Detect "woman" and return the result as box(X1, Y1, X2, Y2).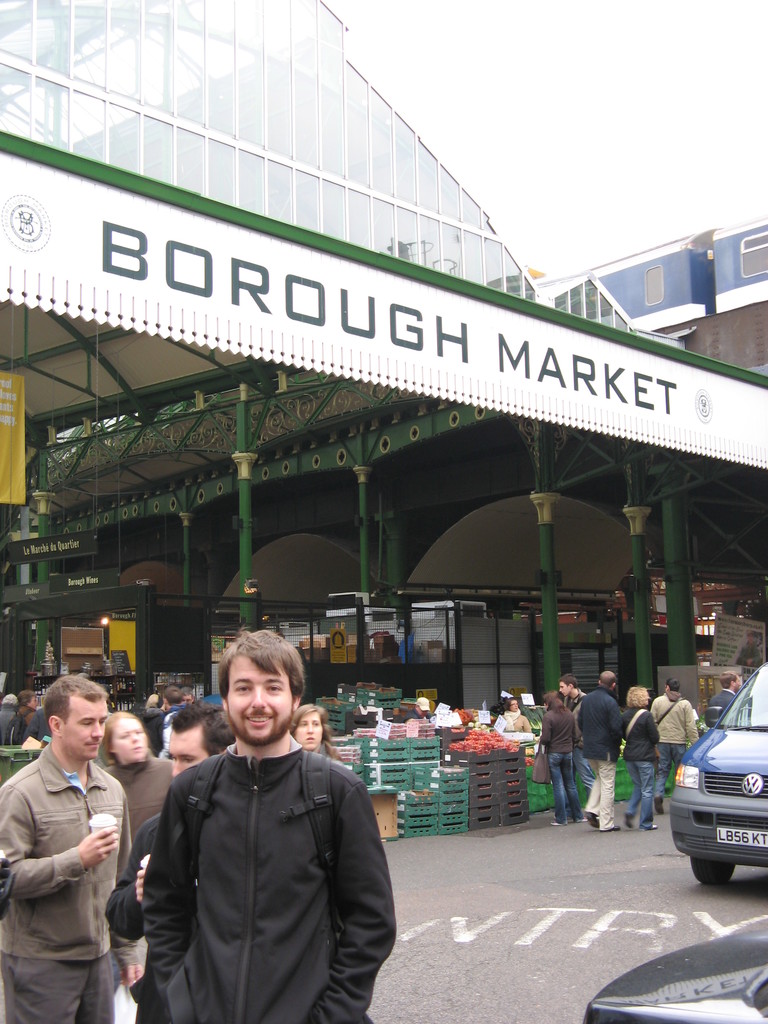
box(620, 687, 662, 831).
